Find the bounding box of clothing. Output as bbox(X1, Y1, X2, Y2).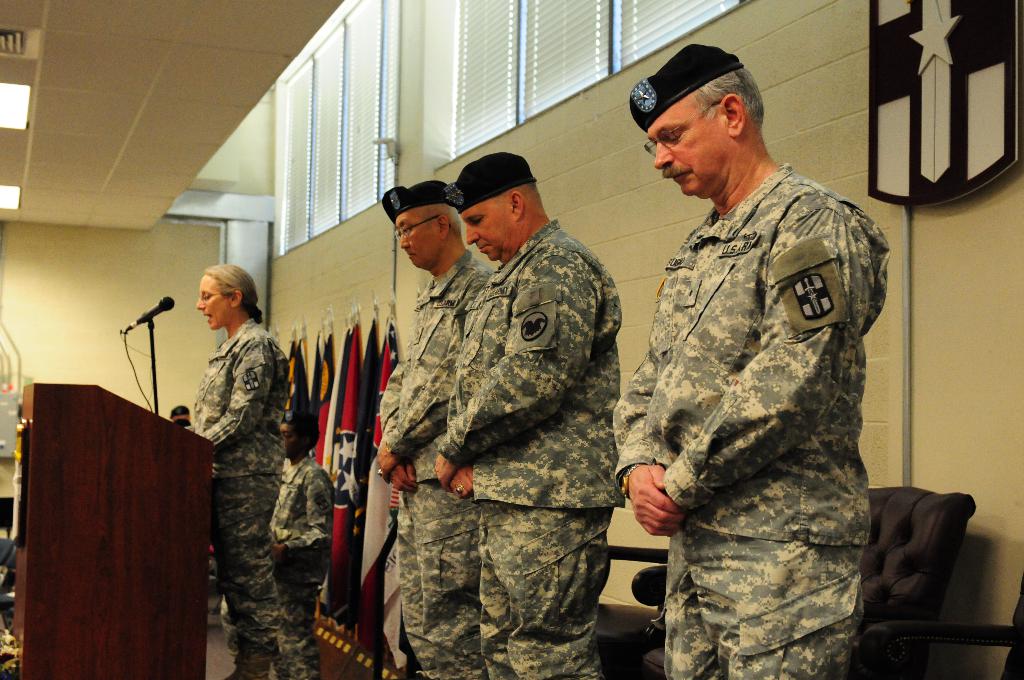
bbox(445, 215, 626, 679).
